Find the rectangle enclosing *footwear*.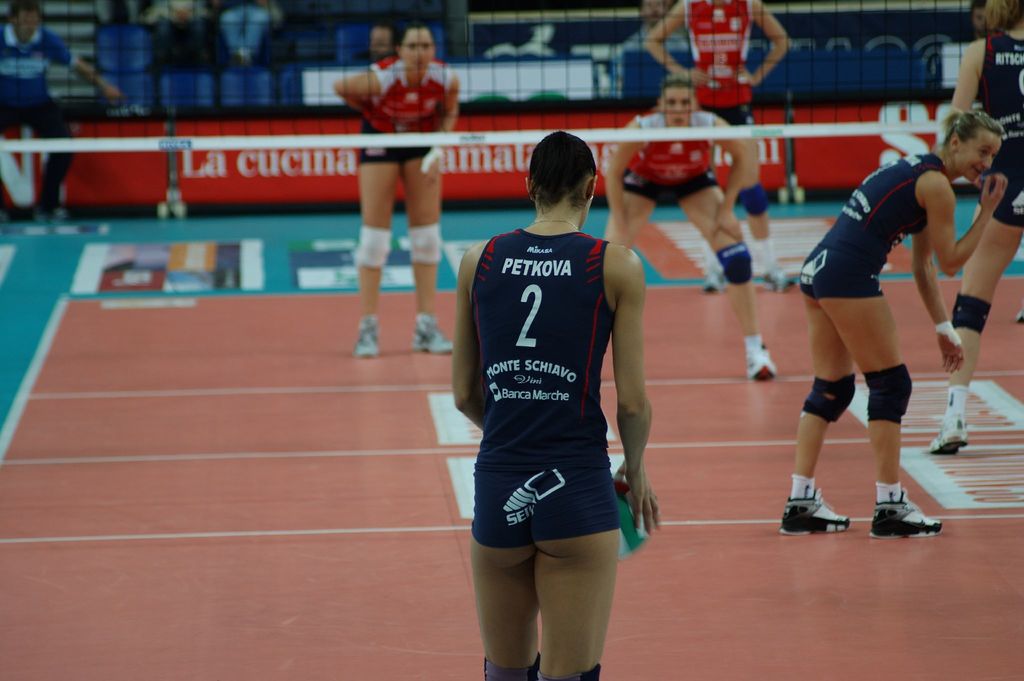
bbox(704, 273, 721, 294).
